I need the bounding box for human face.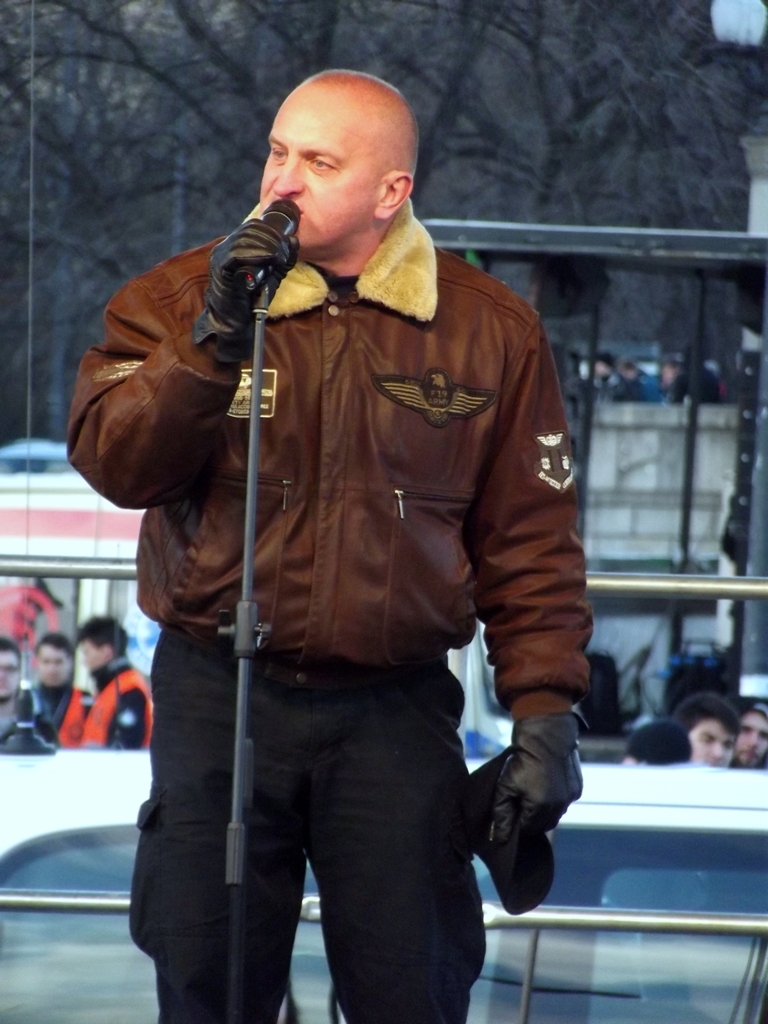
Here it is: crop(690, 716, 733, 766).
